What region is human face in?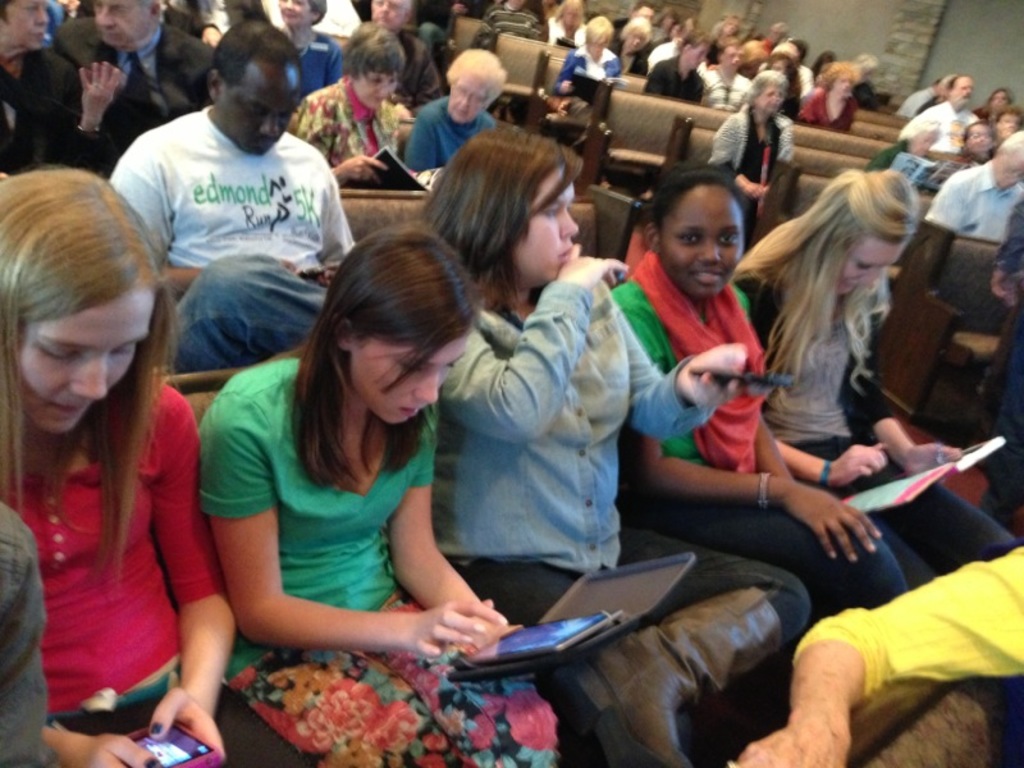
bbox(966, 122, 993, 154).
